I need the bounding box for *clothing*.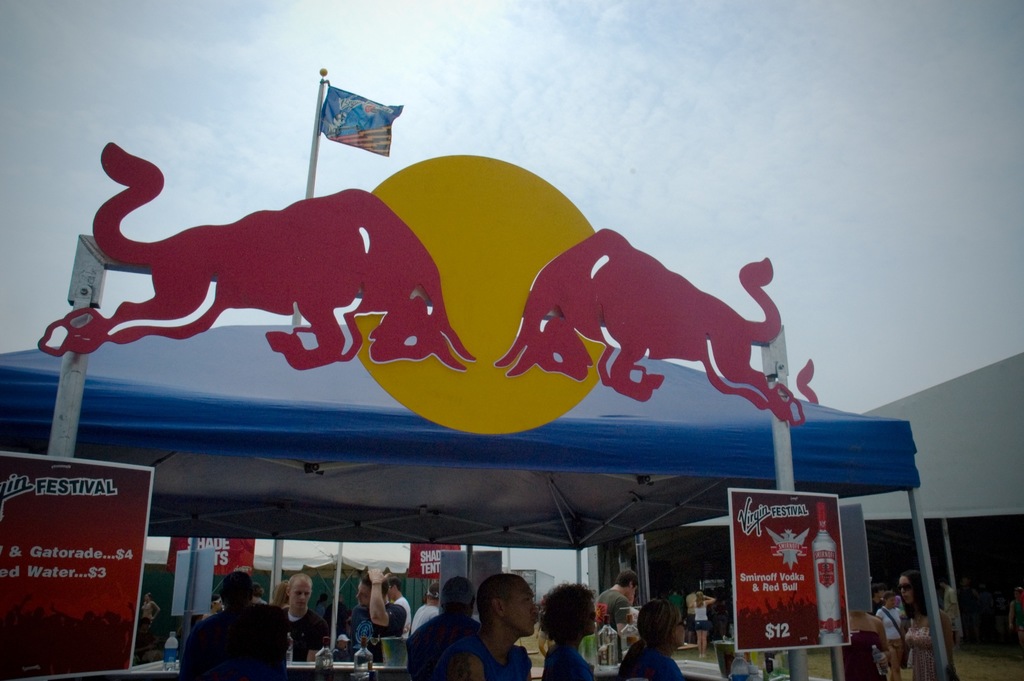
Here it is: 1012:602:1023:630.
